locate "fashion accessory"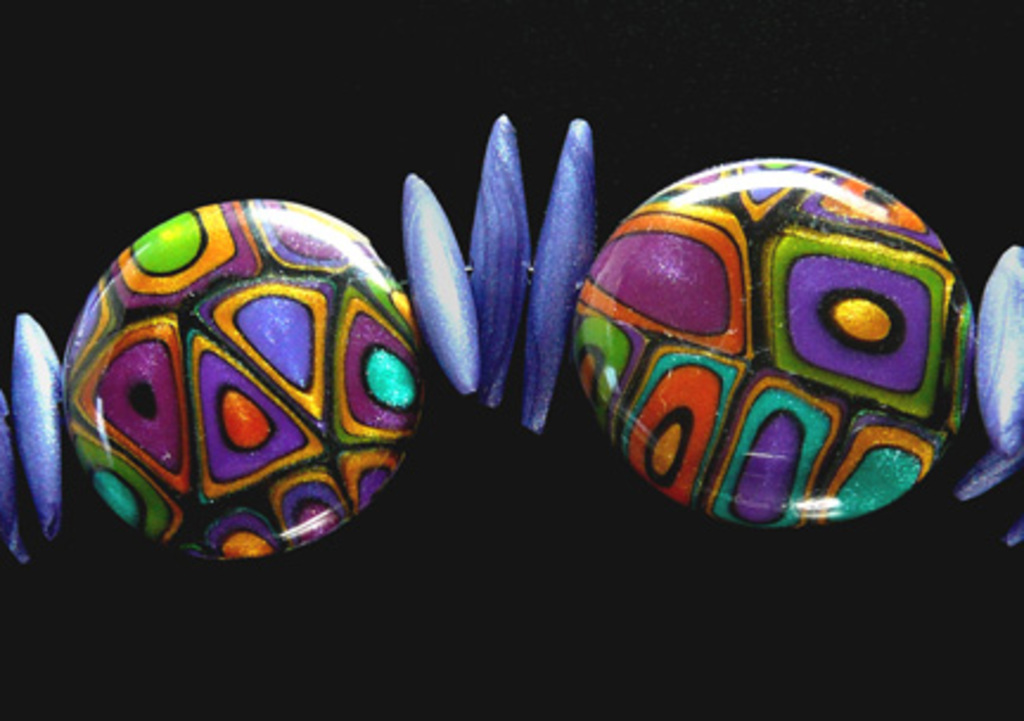
[0, 102, 1022, 586]
